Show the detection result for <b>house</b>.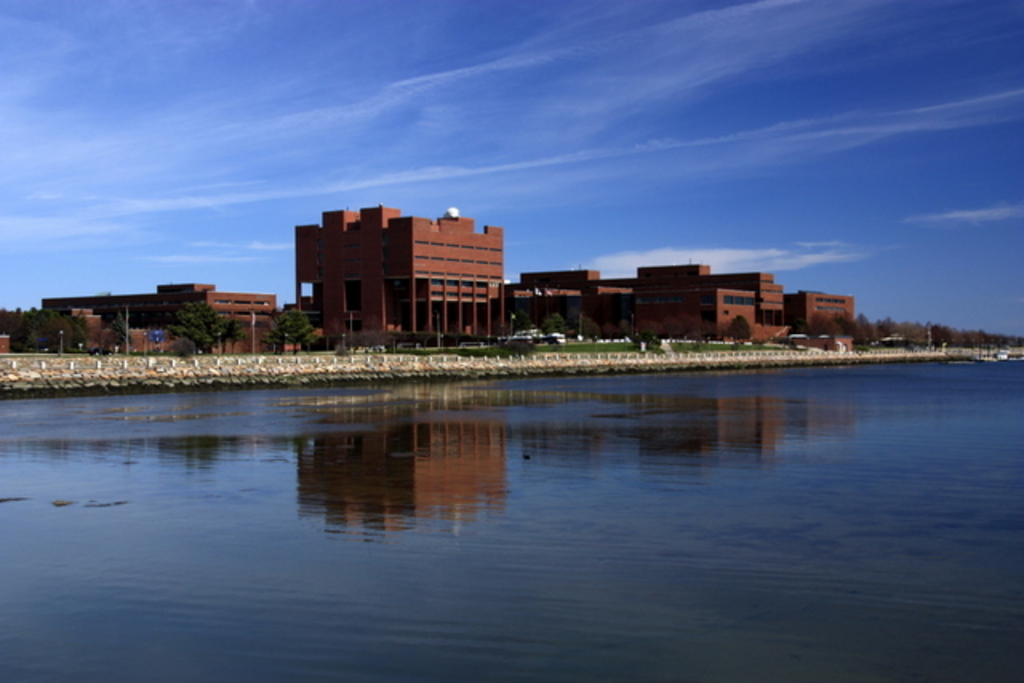
<bbox>38, 280, 277, 357</bbox>.
